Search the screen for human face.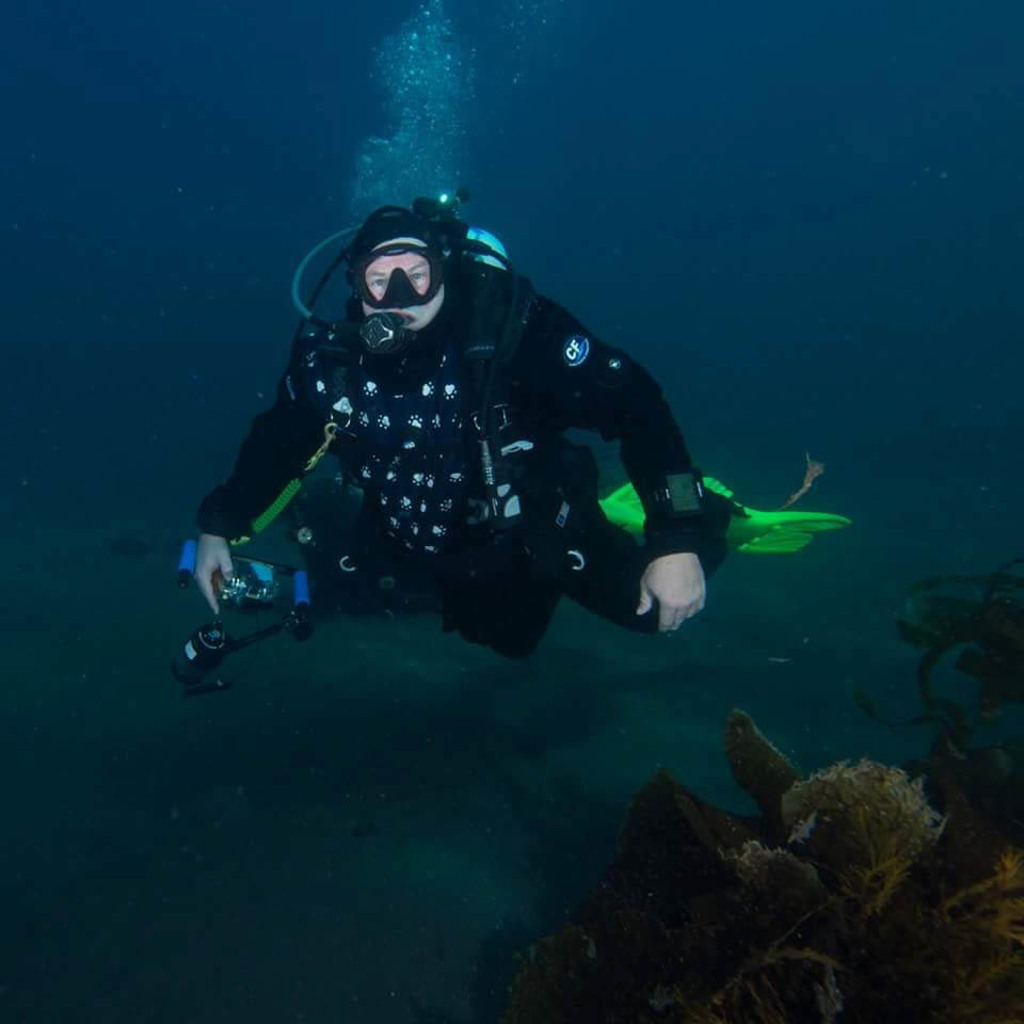
Found at left=363, top=238, right=446, bottom=336.
